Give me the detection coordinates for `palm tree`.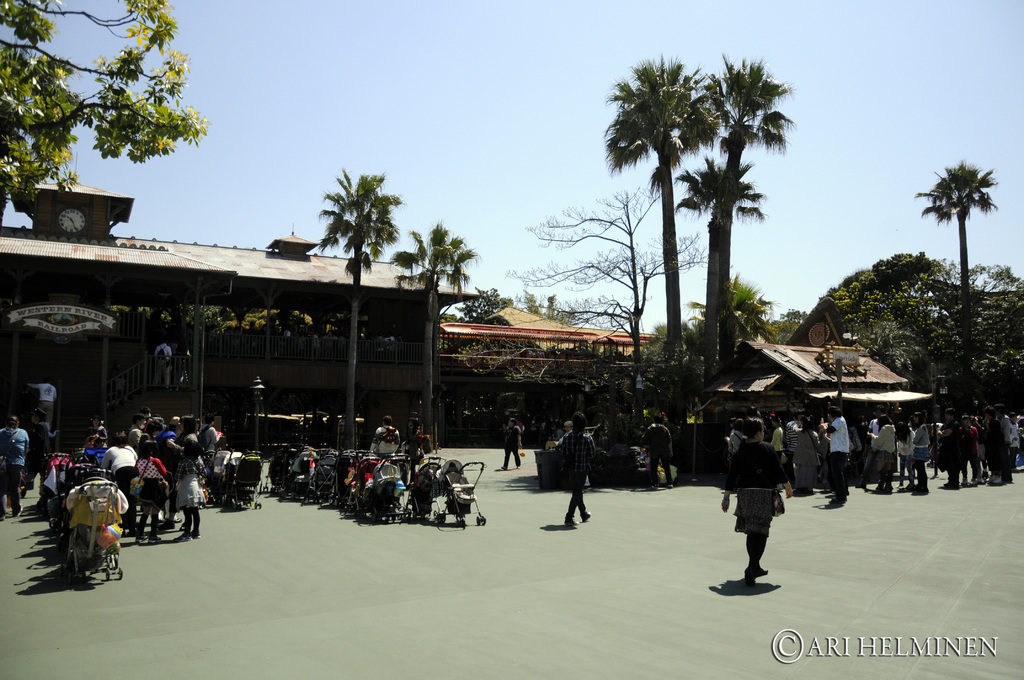
(left=385, top=219, right=465, bottom=483).
